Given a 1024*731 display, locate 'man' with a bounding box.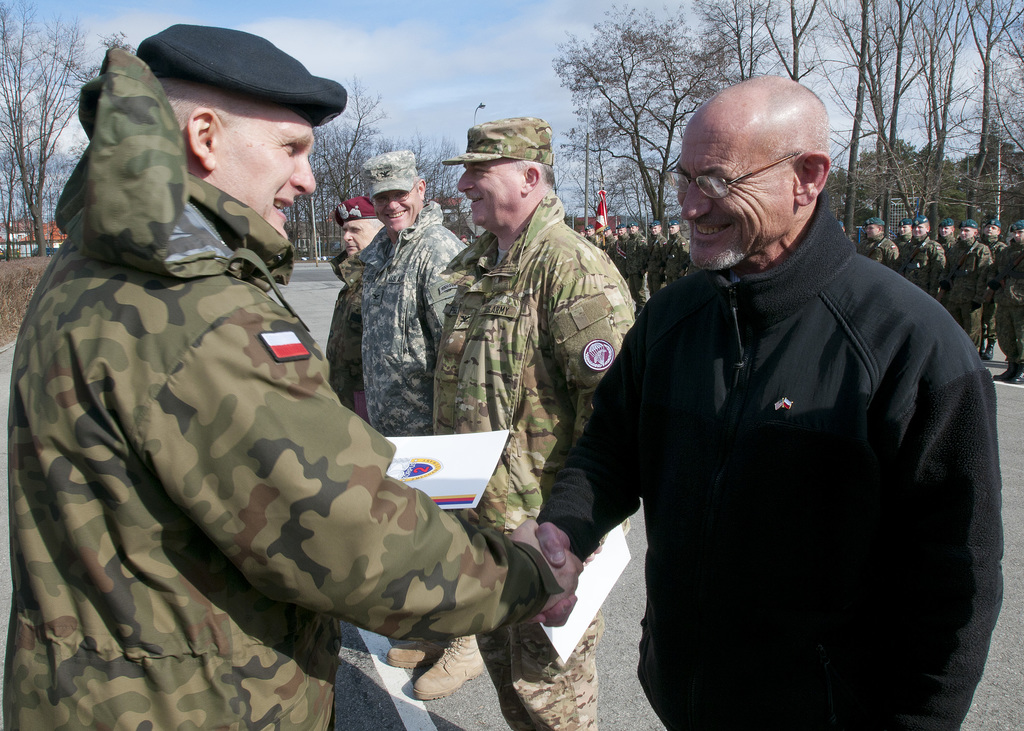
Located: (left=900, top=213, right=946, bottom=301).
